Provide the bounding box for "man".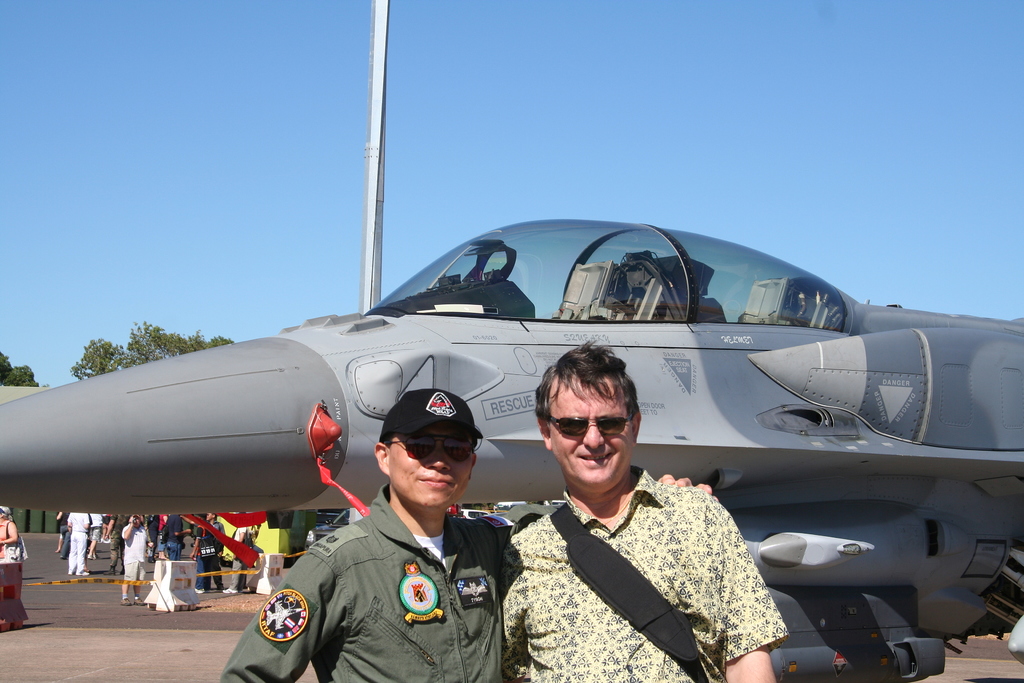
select_region(215, 391, 721, 682).
